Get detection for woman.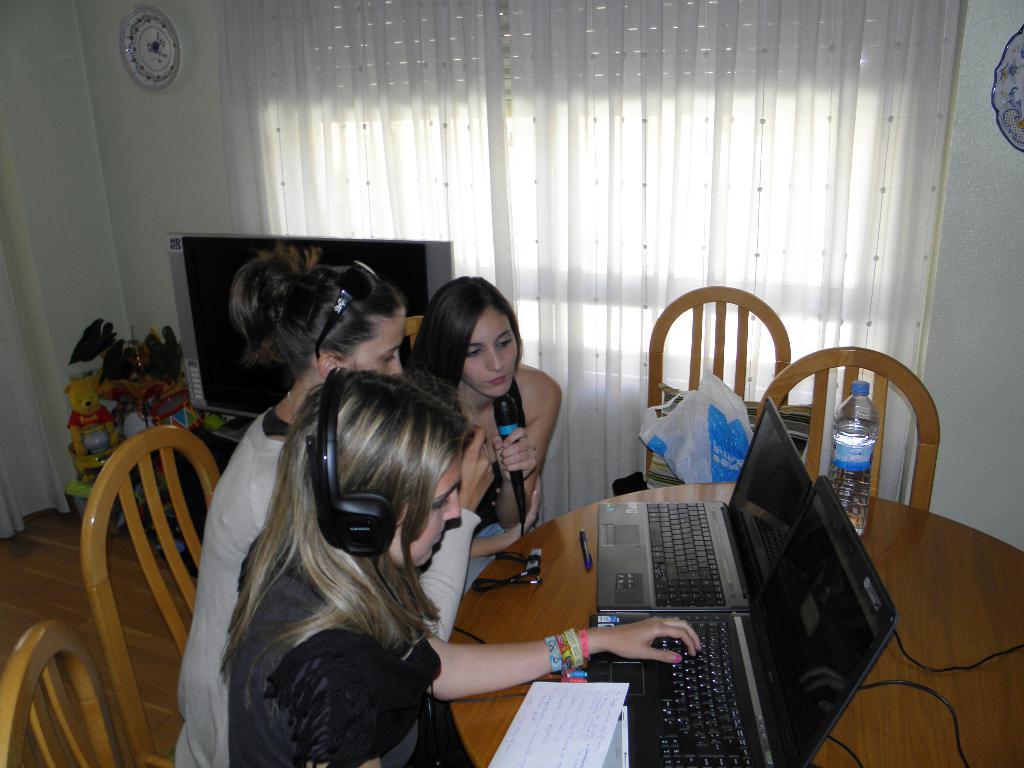
Detection: (419,280,568,652).
